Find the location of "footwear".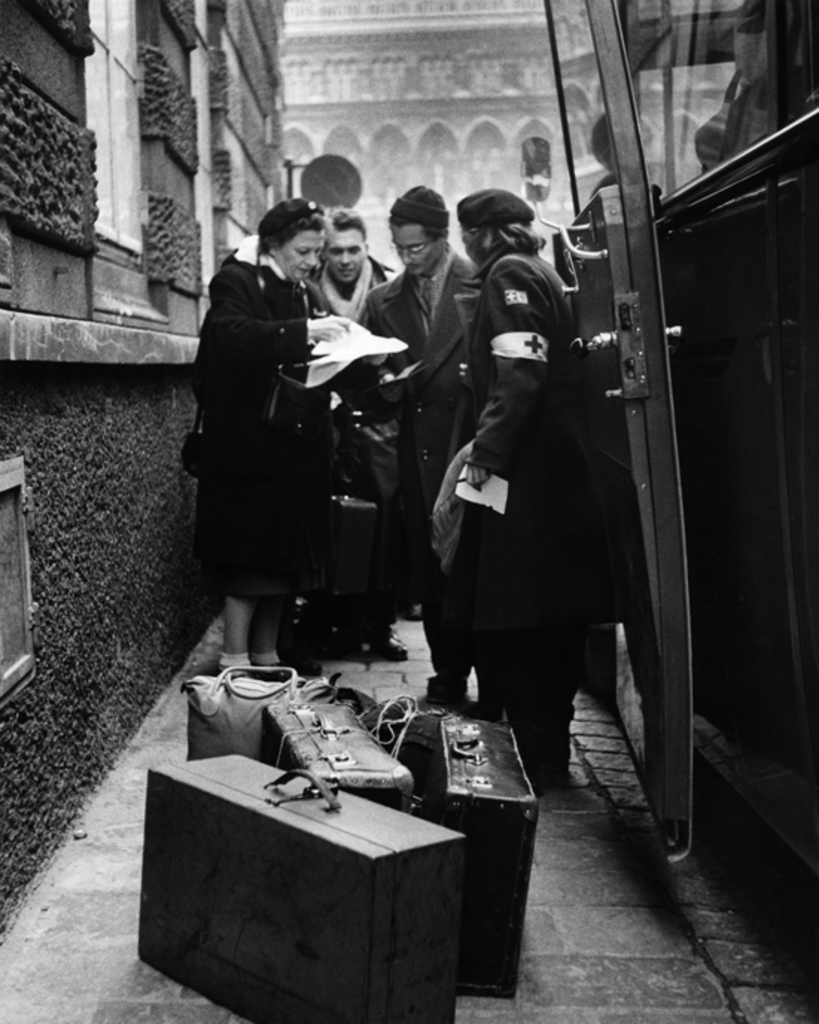
Location: 417, 682, 488, 713.
